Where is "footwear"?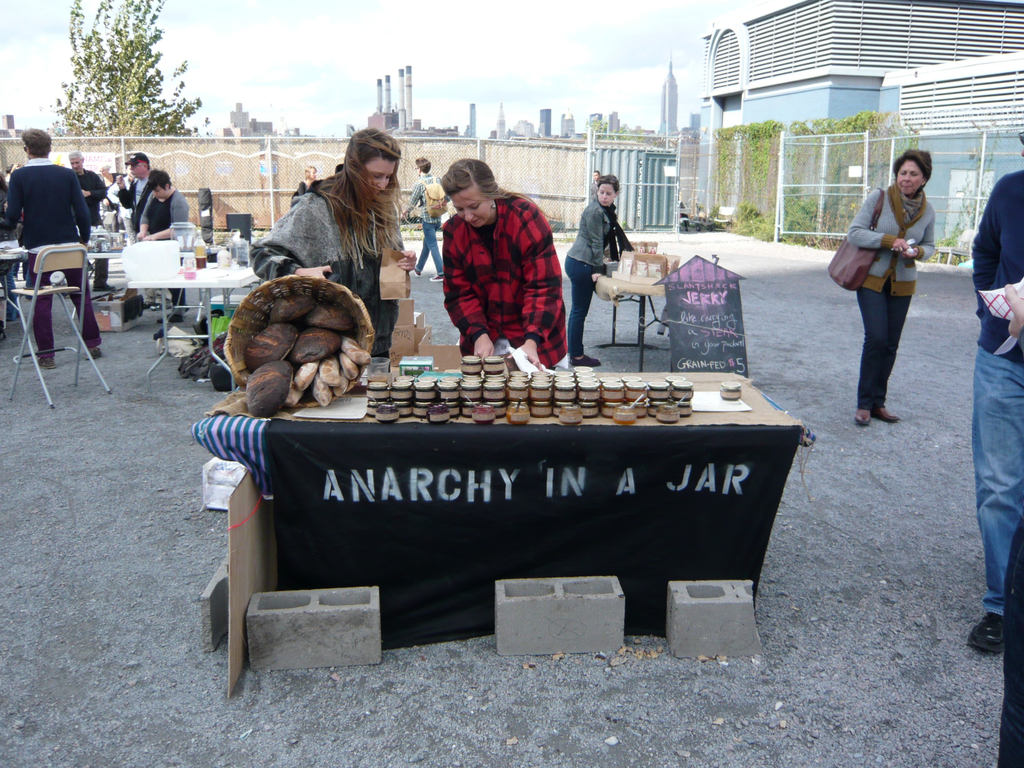
[left=966, top=608, right=1005, bottom=652].
